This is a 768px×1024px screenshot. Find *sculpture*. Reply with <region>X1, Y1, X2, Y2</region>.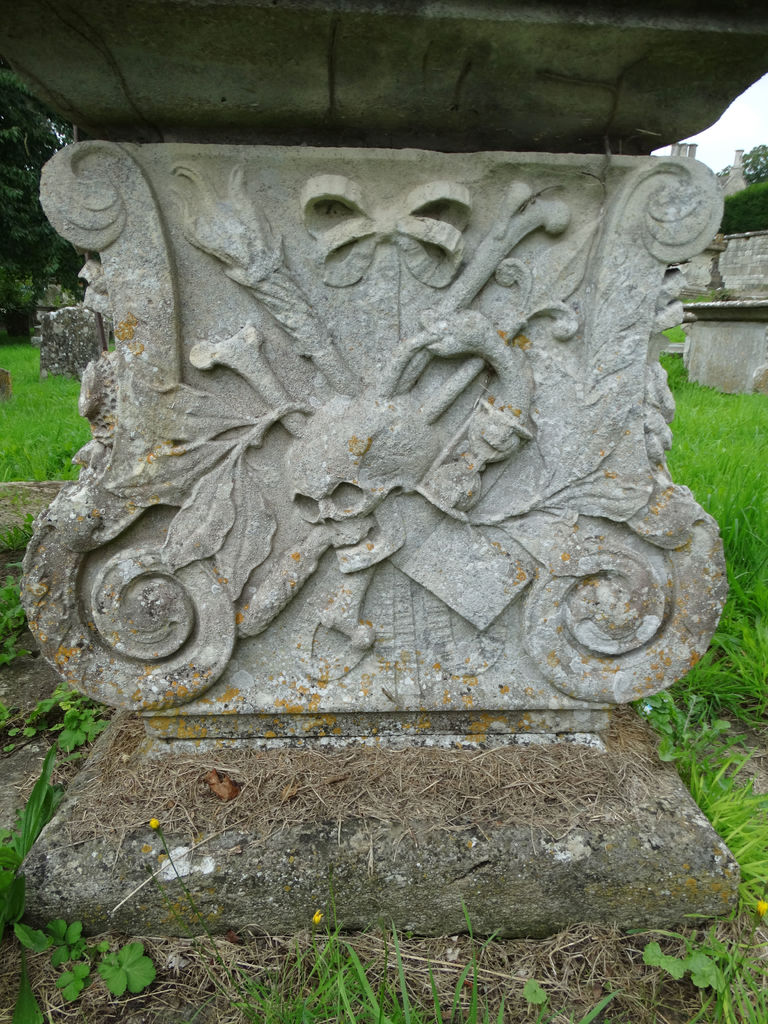
<region>13, 103, 722, 776</region>.
